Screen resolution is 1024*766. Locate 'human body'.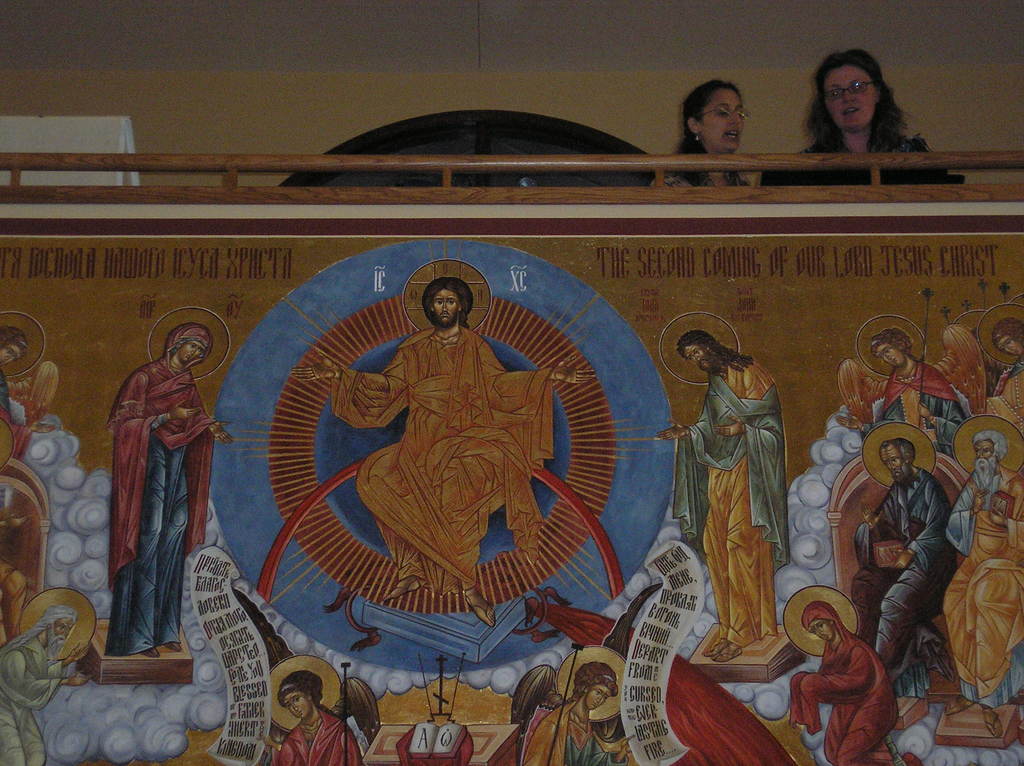
{"left": 294, "top": 328, "right": 592, "bottom": 623}.
